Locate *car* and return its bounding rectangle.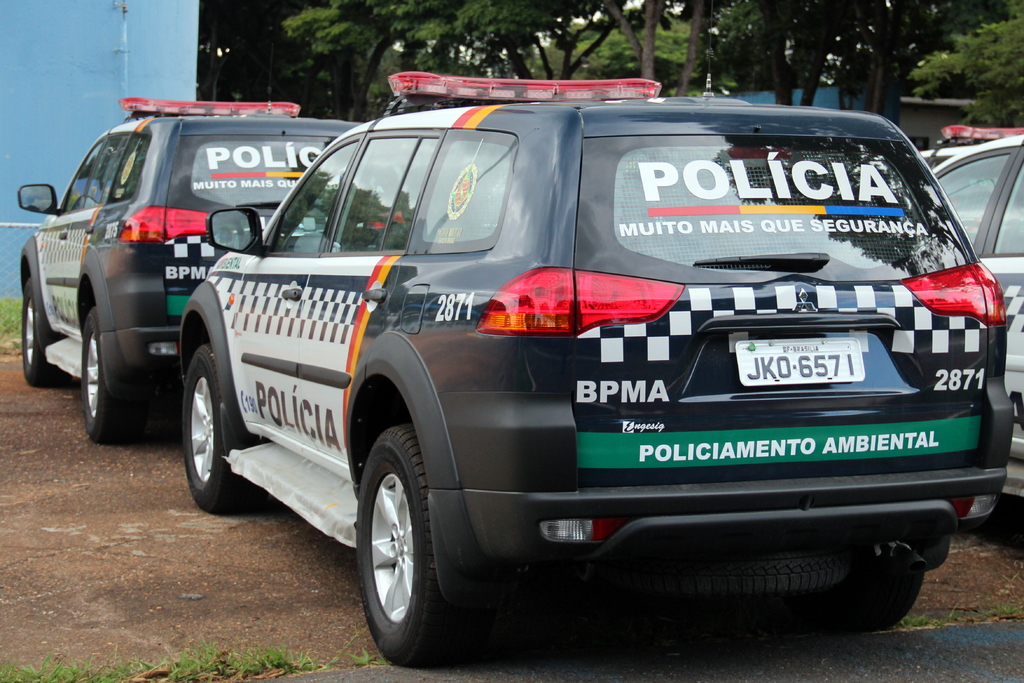
(921,124,1023,531).
